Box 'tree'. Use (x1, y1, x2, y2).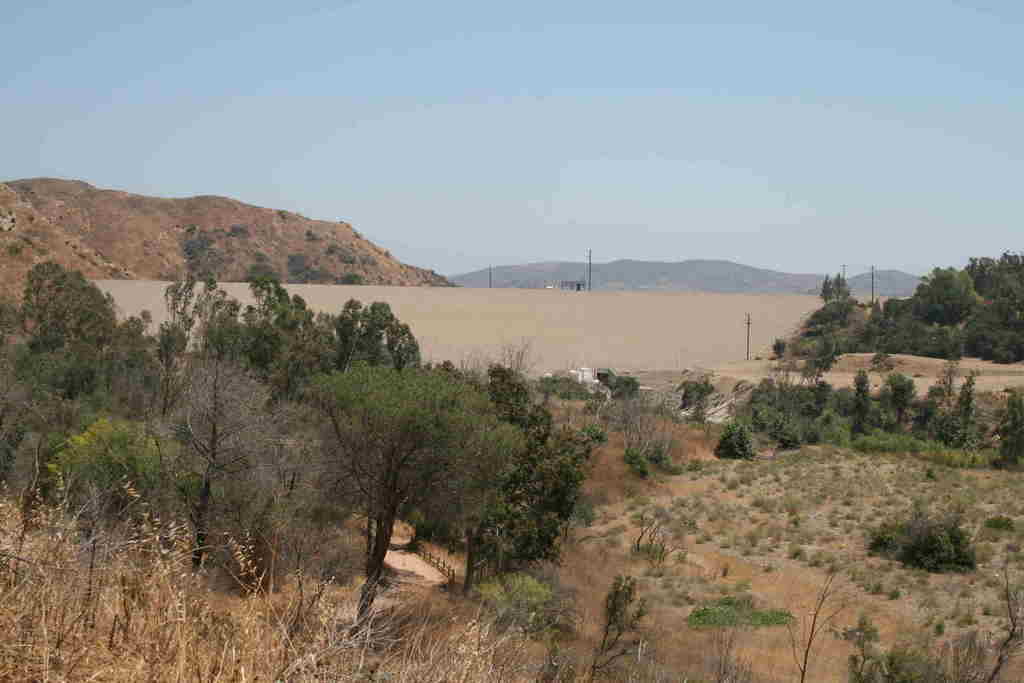
(850, 367, 874, 438).
